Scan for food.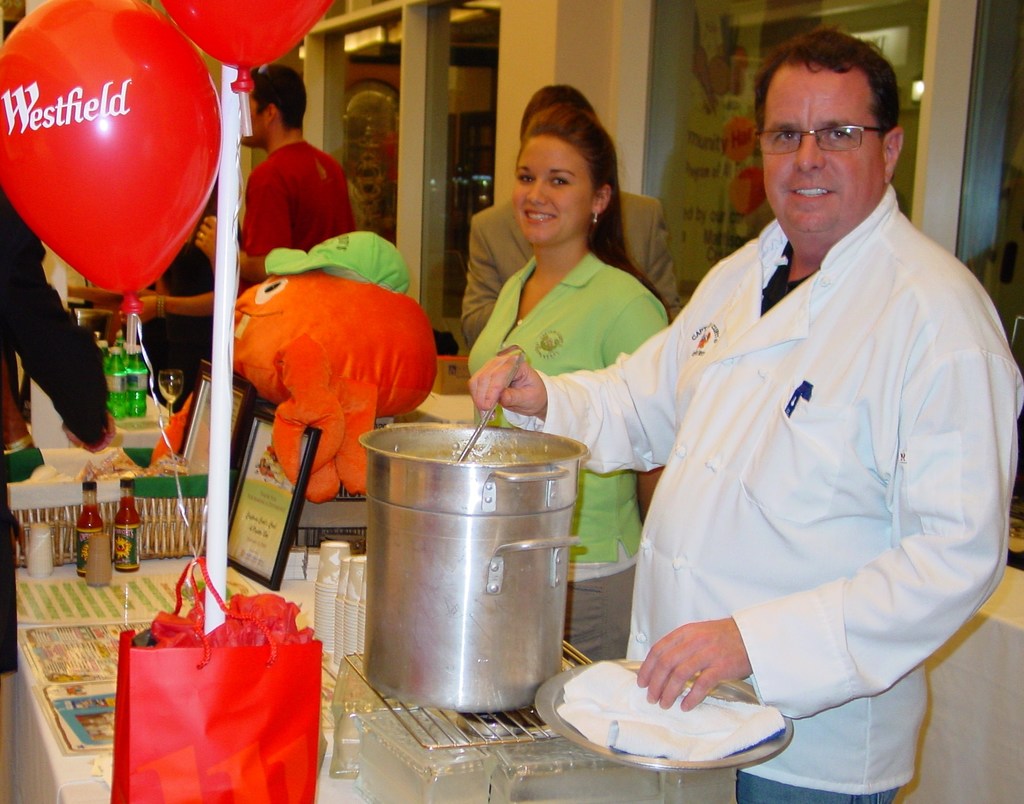
Scan result: locate(396, 443, 570, 461).
